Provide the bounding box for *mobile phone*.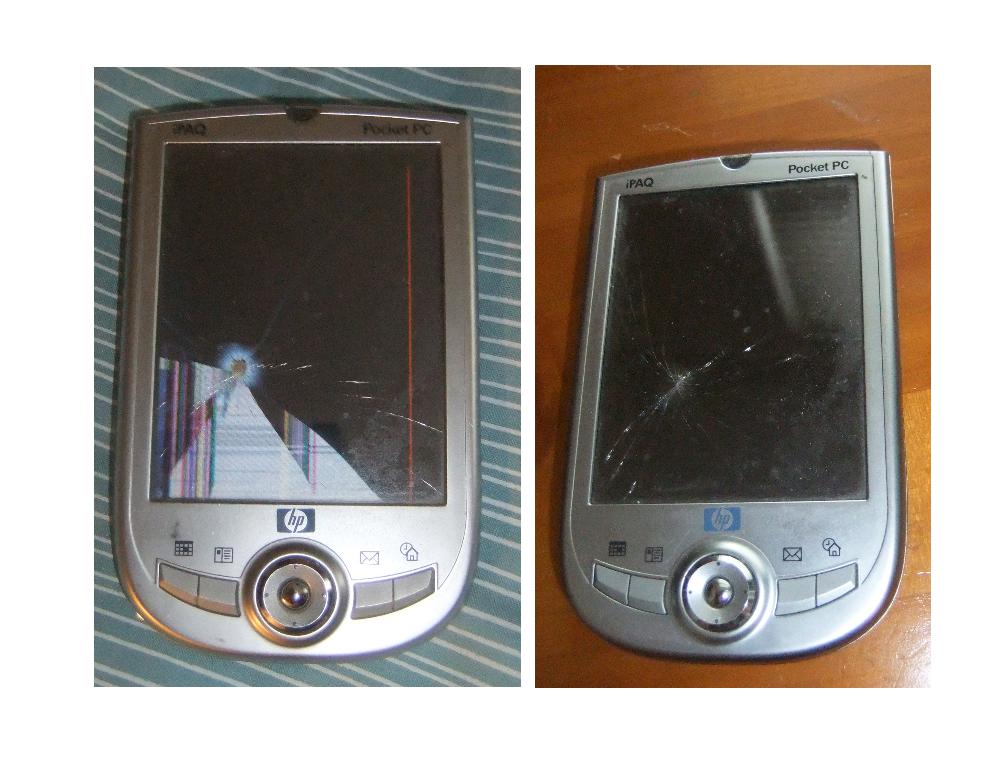
x1=561 y1=147 x2=908 y2=664.
